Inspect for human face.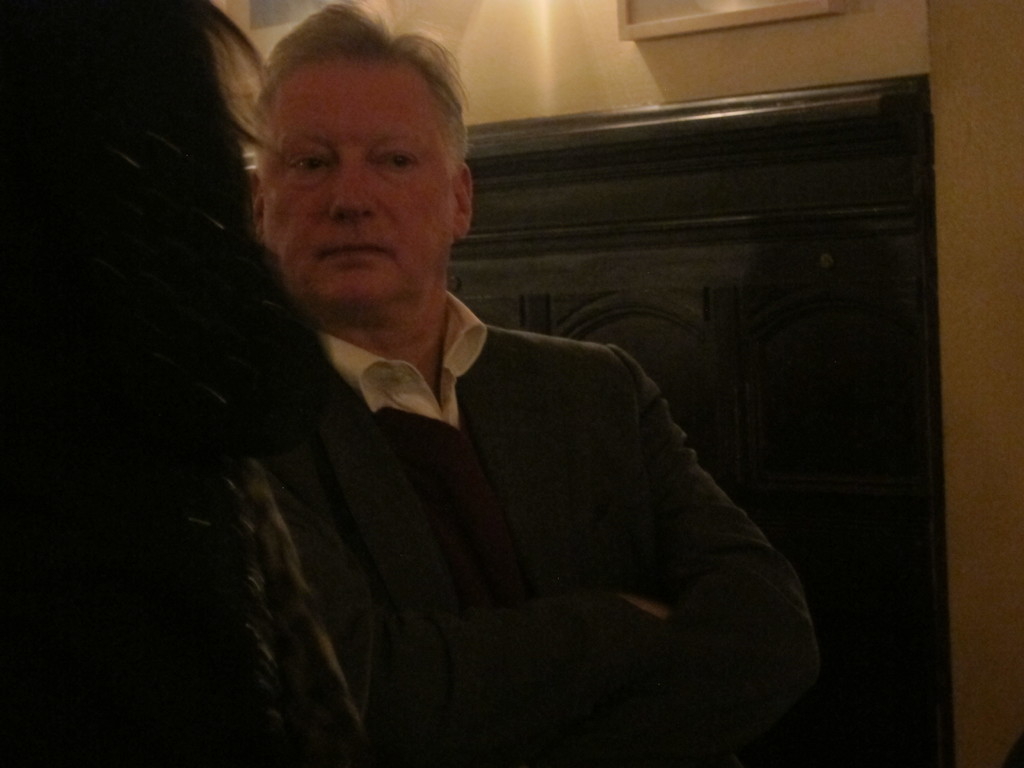
Inspection: left=253, top=51, right=452, bottom=307.
